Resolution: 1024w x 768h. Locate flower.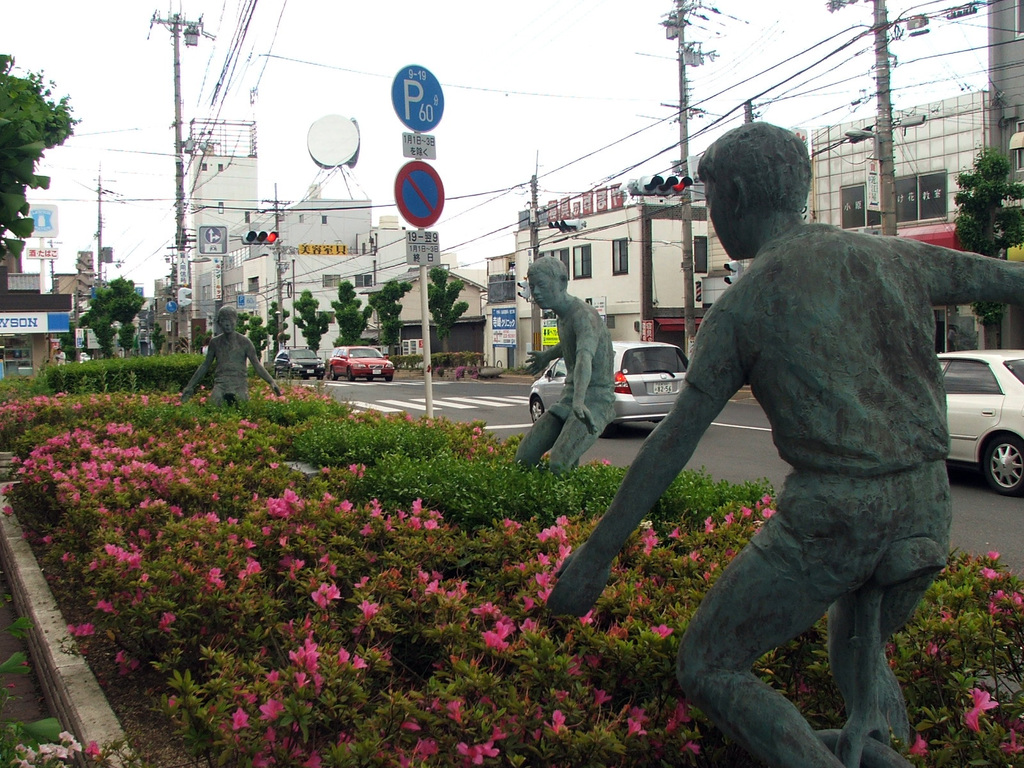
986,550,1000,562.
